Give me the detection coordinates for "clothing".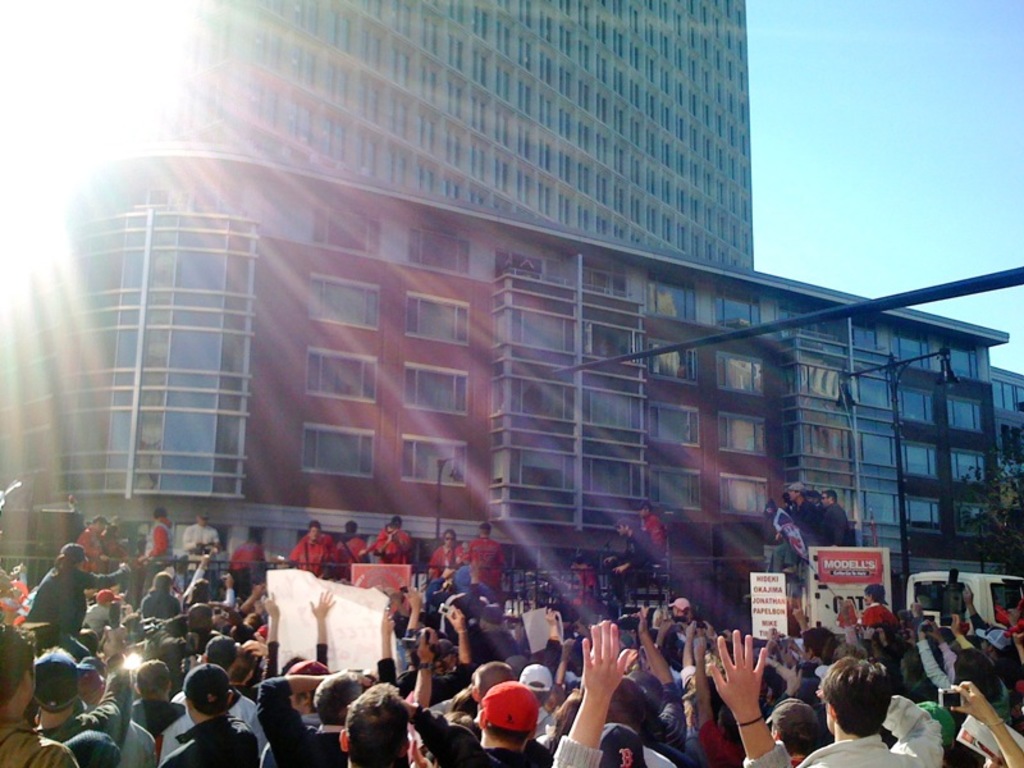
pyautogui.locateOnScreen(788, 495, 823, 545).
